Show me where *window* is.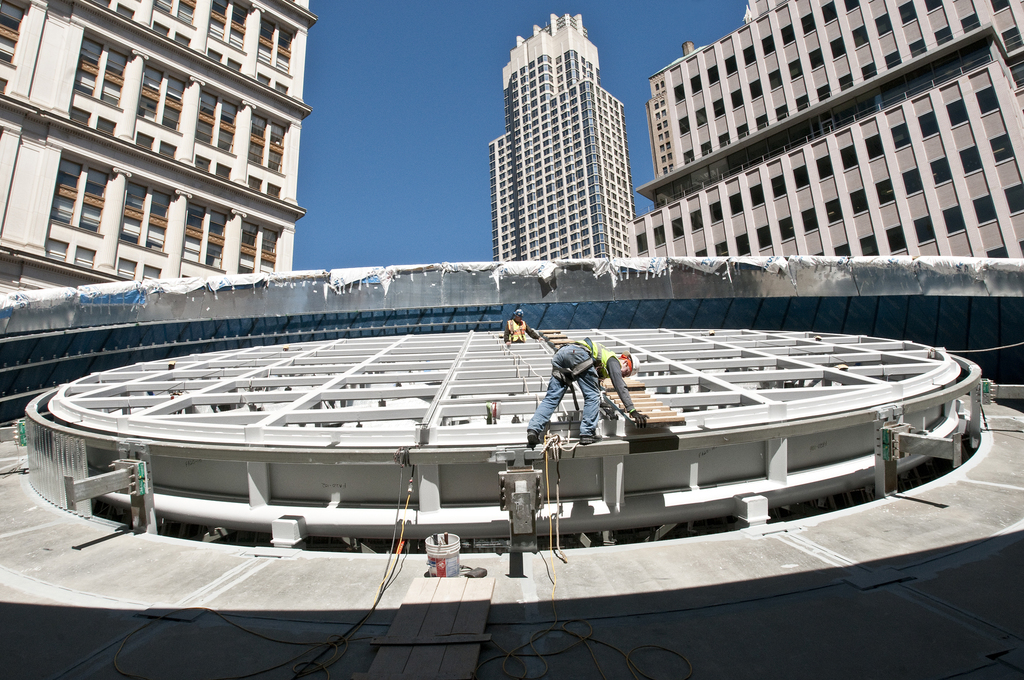
*window* is at l=892, t=123, r=910, b=149.
